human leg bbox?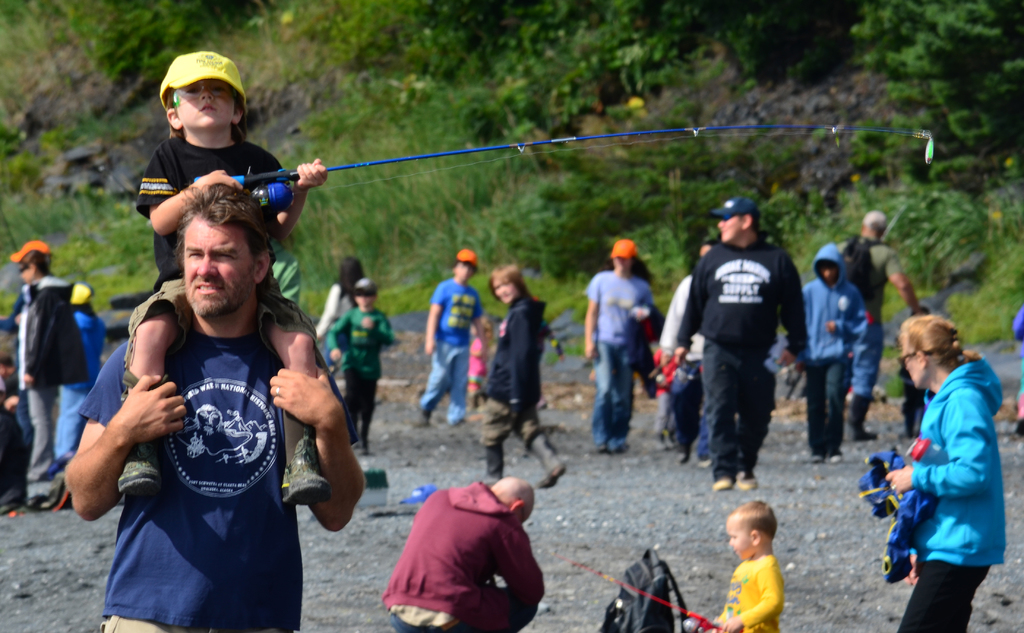
box(344, 369, 365, 435)
